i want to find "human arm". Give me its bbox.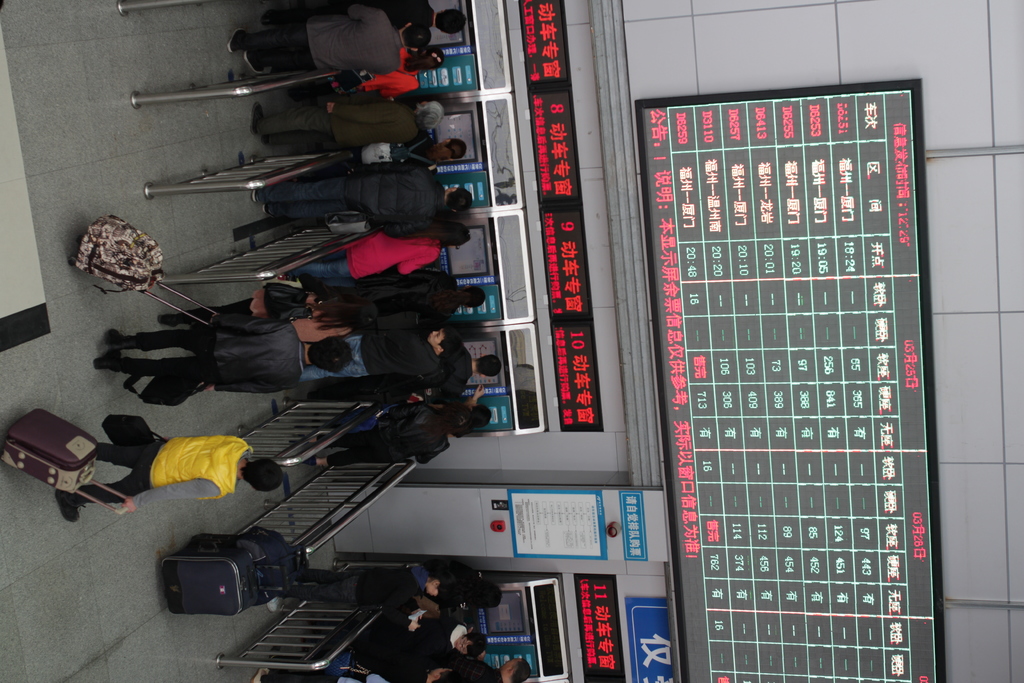
[left=116, top=477, right=216, bottom=513].
